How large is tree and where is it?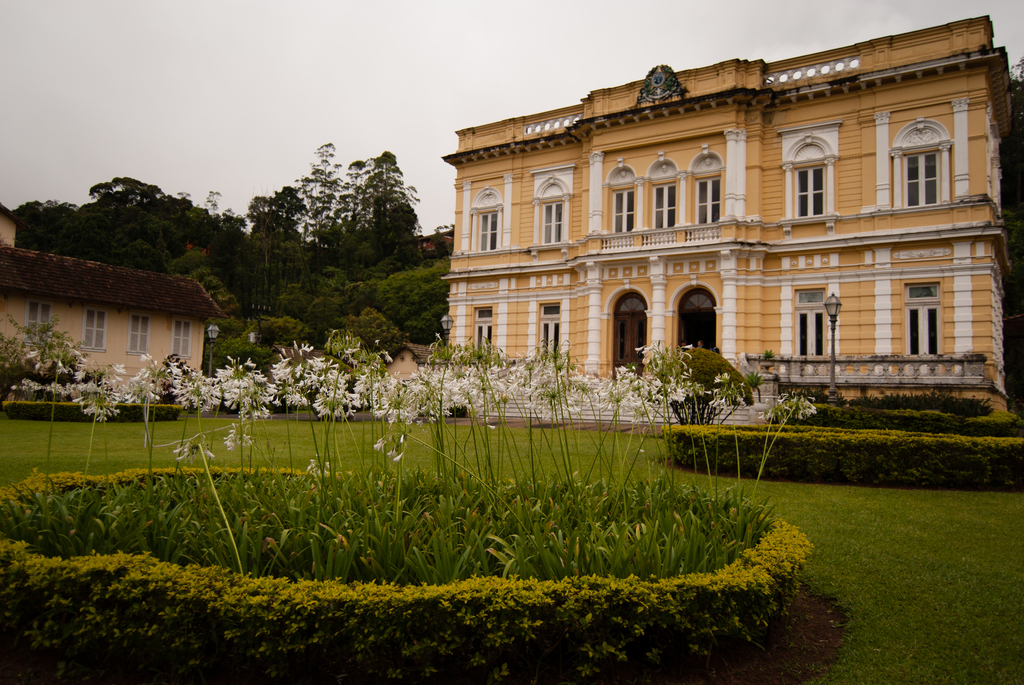
Bounding box: 982,56,1020,418.
